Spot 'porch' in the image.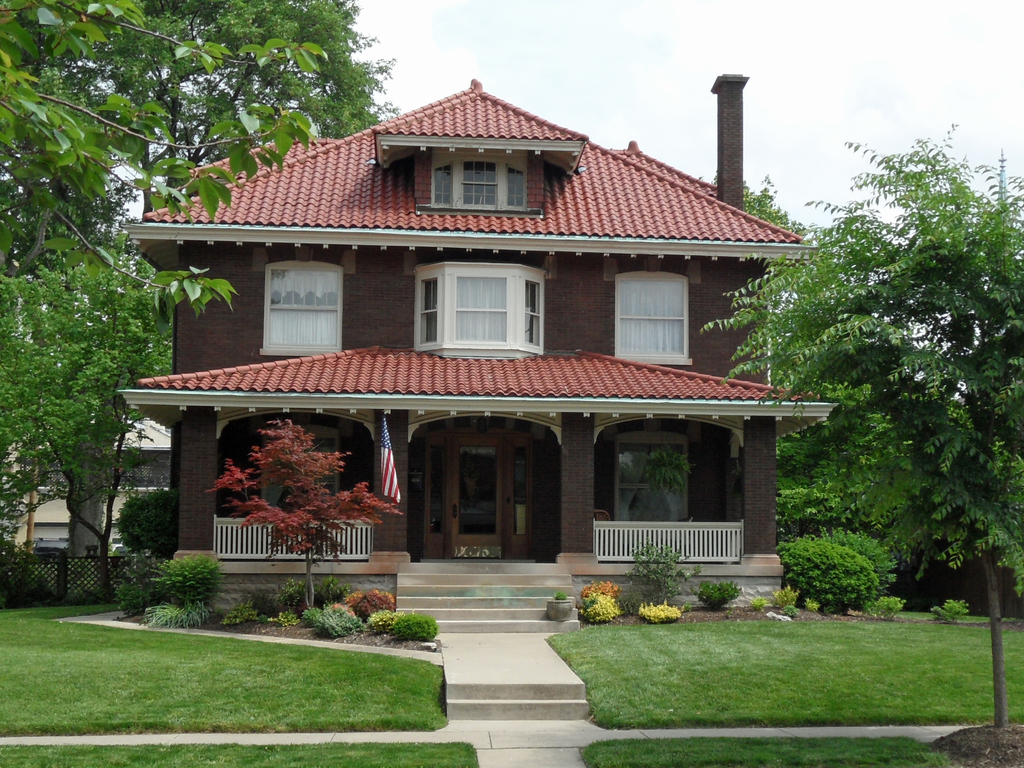
'porch' found at (x1=212, y1=512, x2=746, y2=567).
